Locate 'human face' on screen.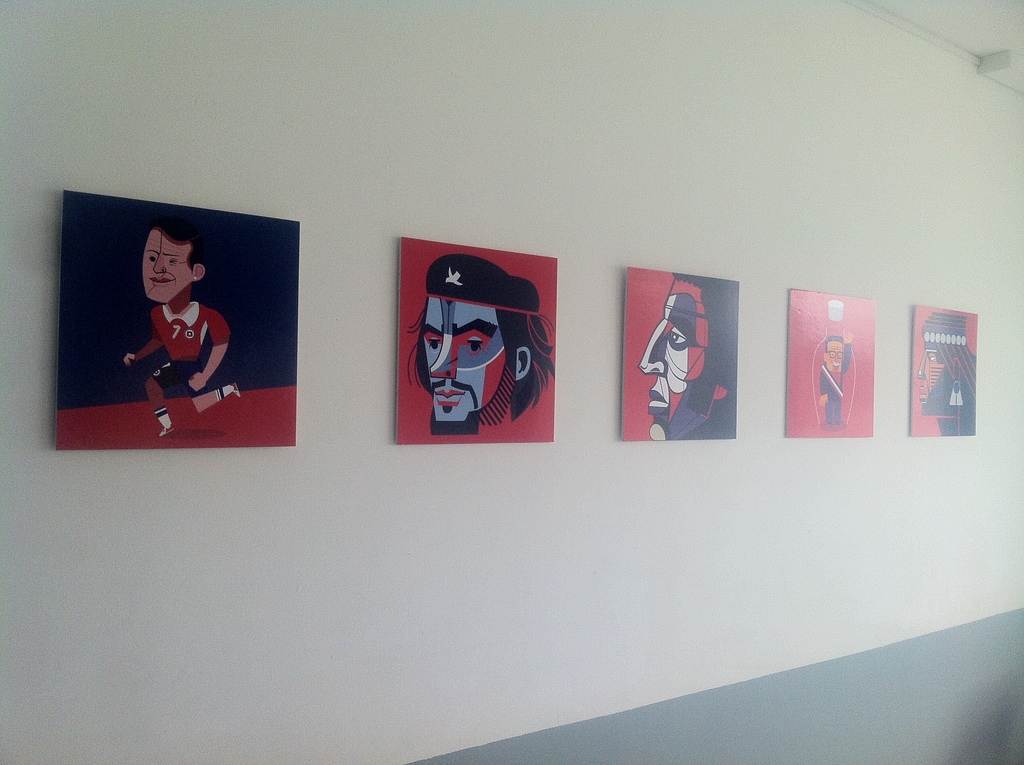
On screen at bbox=(641, 282, 704, 441).
